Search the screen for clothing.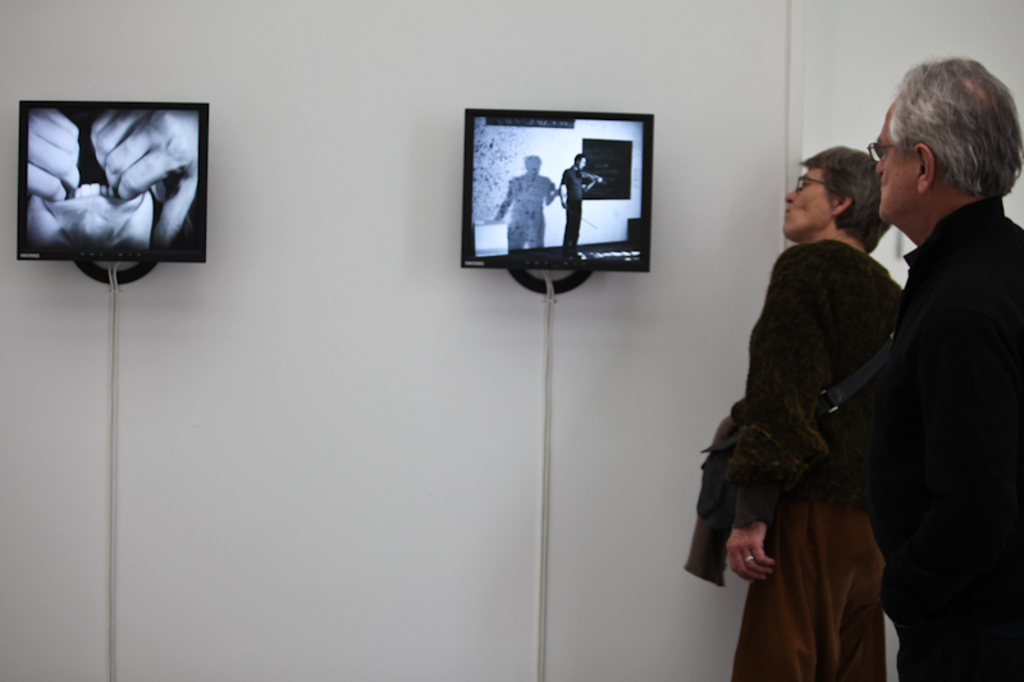
Found at detection(558, 168, 584, 243).
